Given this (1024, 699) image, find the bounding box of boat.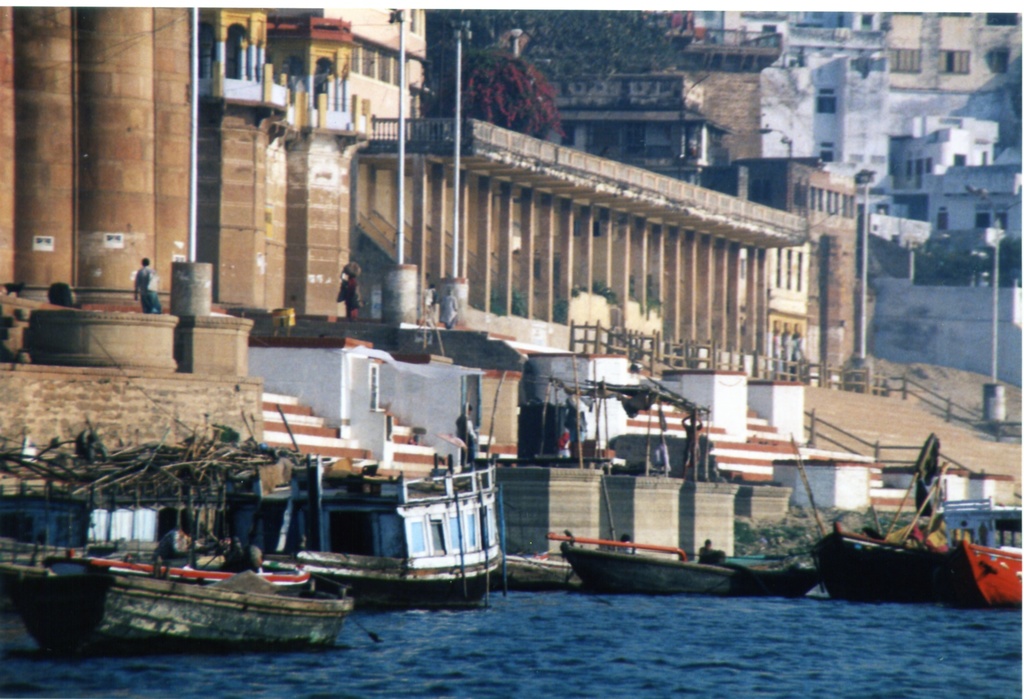
left=76, top=549, right=357, bottom=655.
